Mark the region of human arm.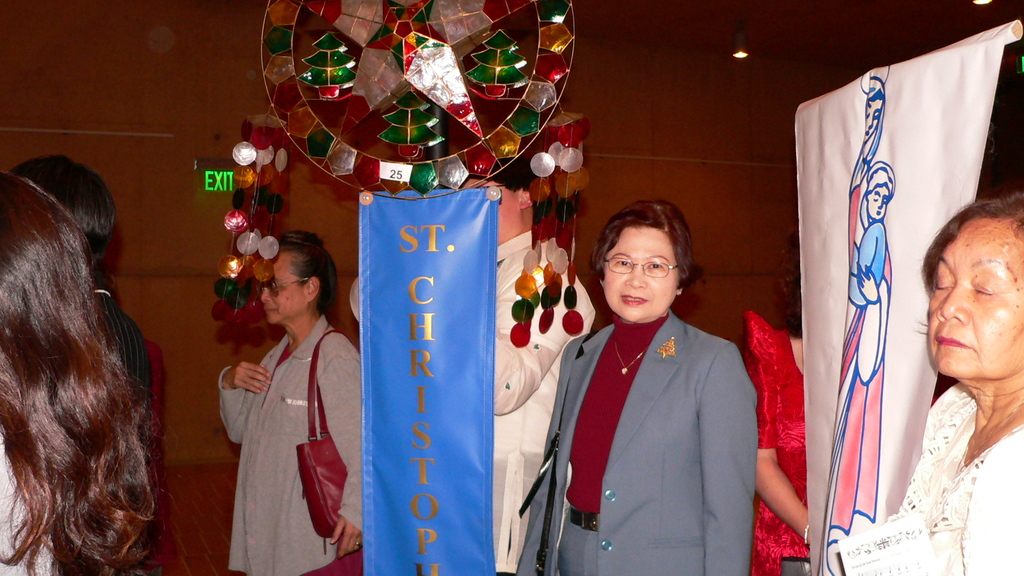
Region: 312,324,364,557.
